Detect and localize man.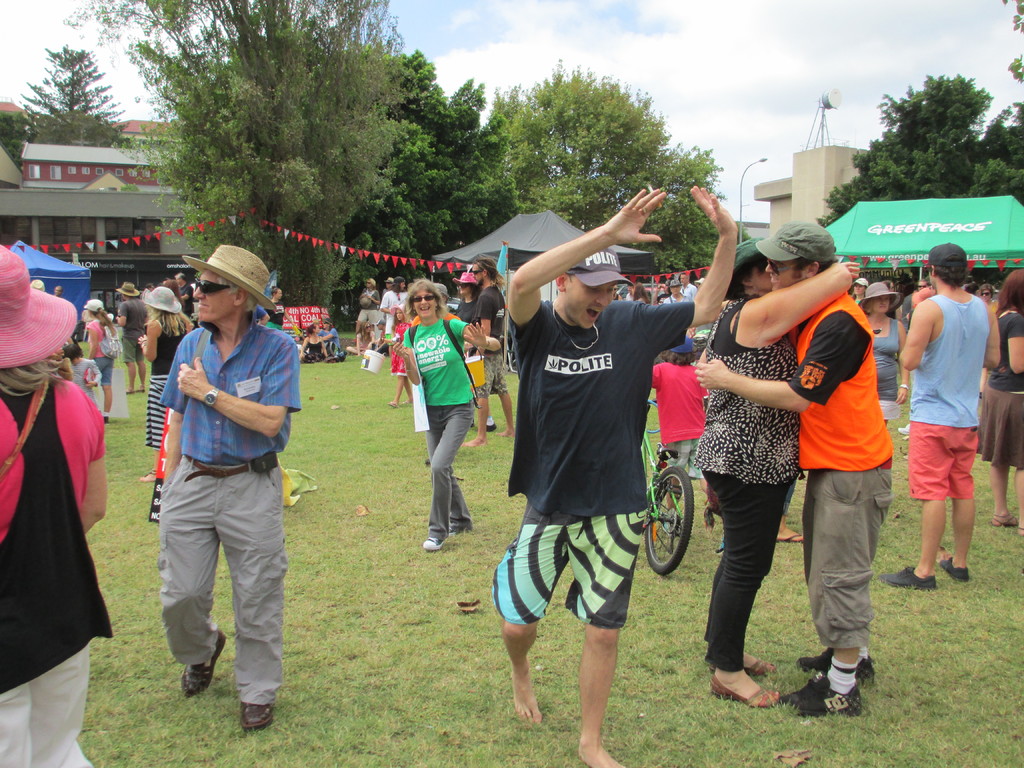
Localized at <bbox>356, 278, 382, 354</bbox>.
